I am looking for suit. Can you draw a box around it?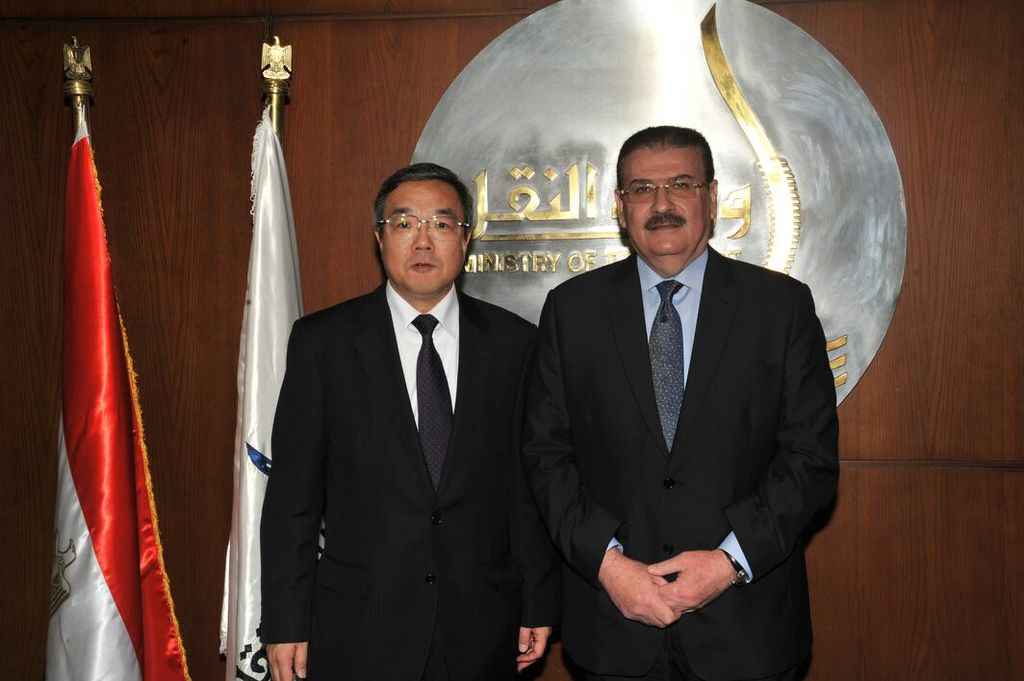
Sure, the bounding box is crop(250, 148, 547, 669).
